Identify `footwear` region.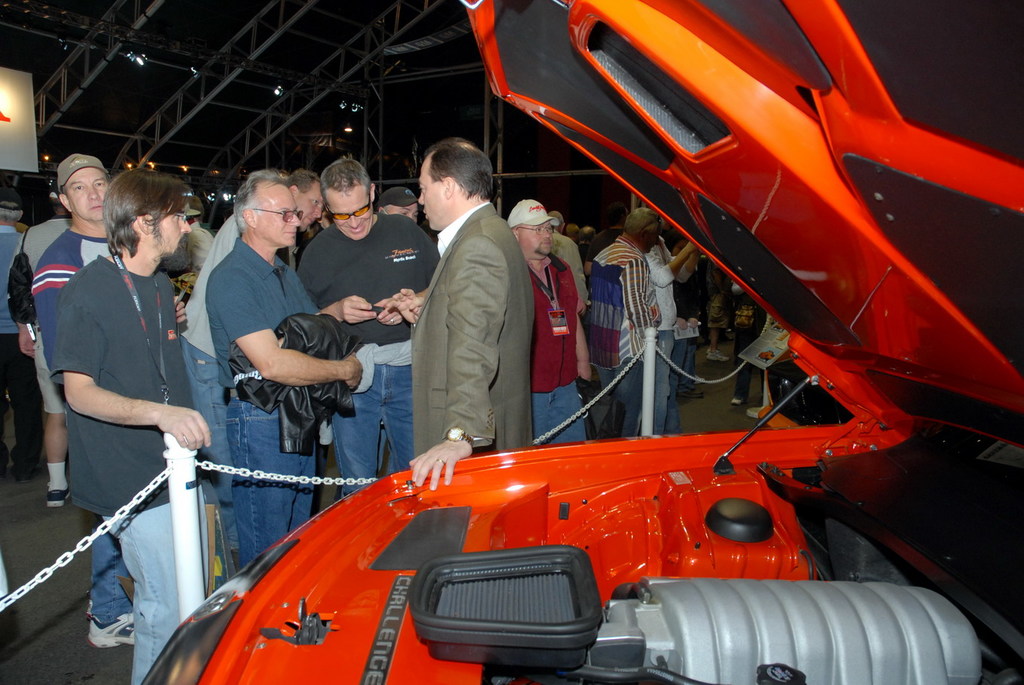
Region: bbox(11, 466, 40, 482).
